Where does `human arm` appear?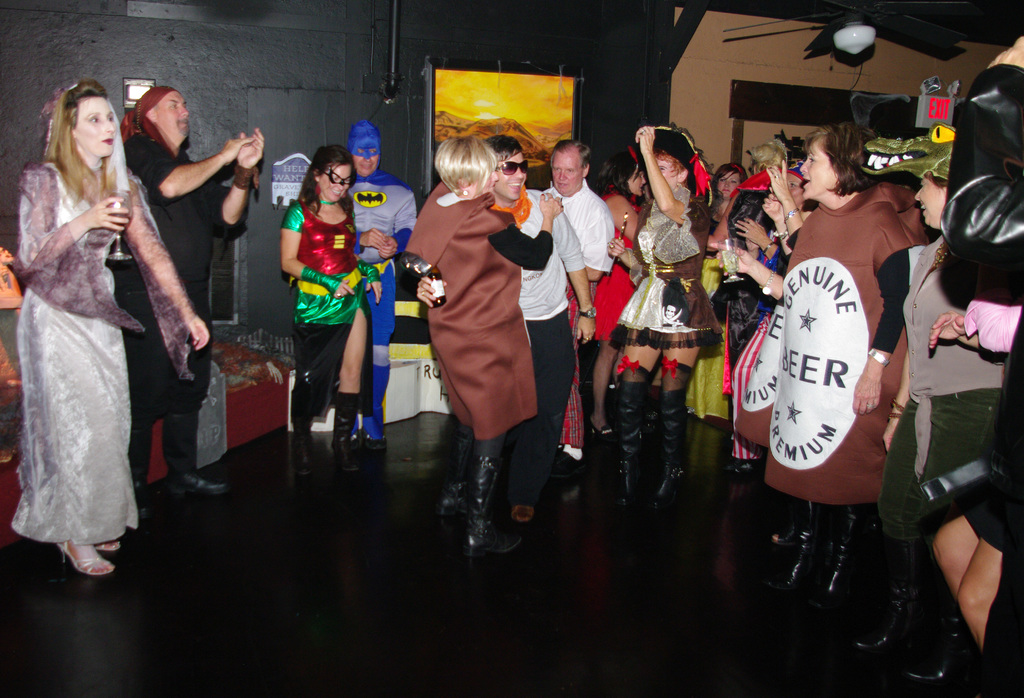
Appears at [122,202,215,353].
